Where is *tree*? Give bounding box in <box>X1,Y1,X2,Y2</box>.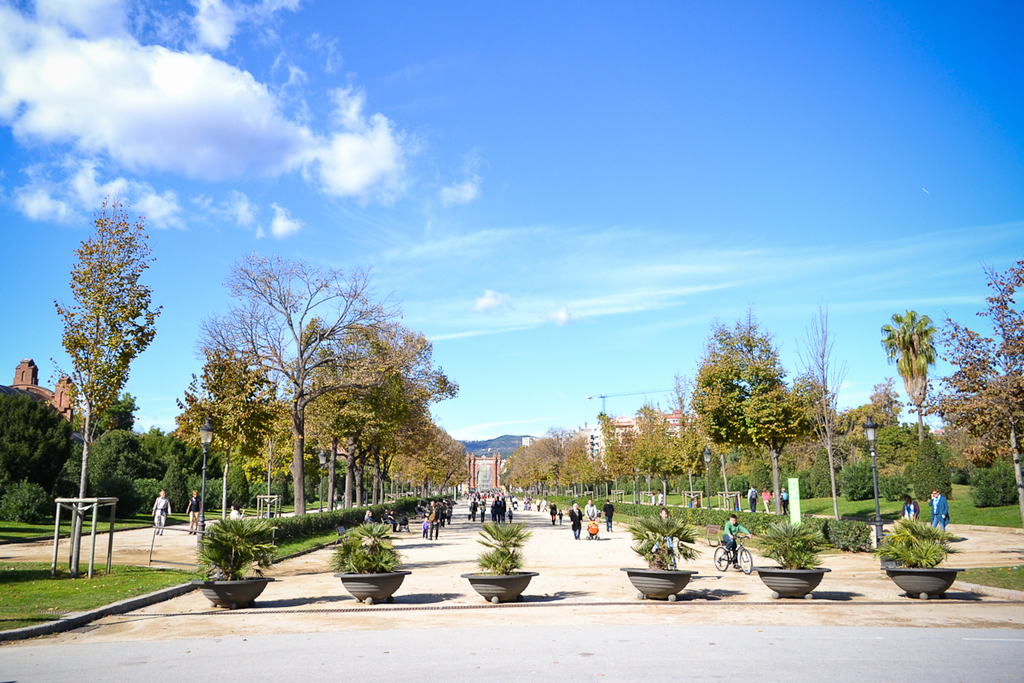
<box>292,309,461,511</box>.
